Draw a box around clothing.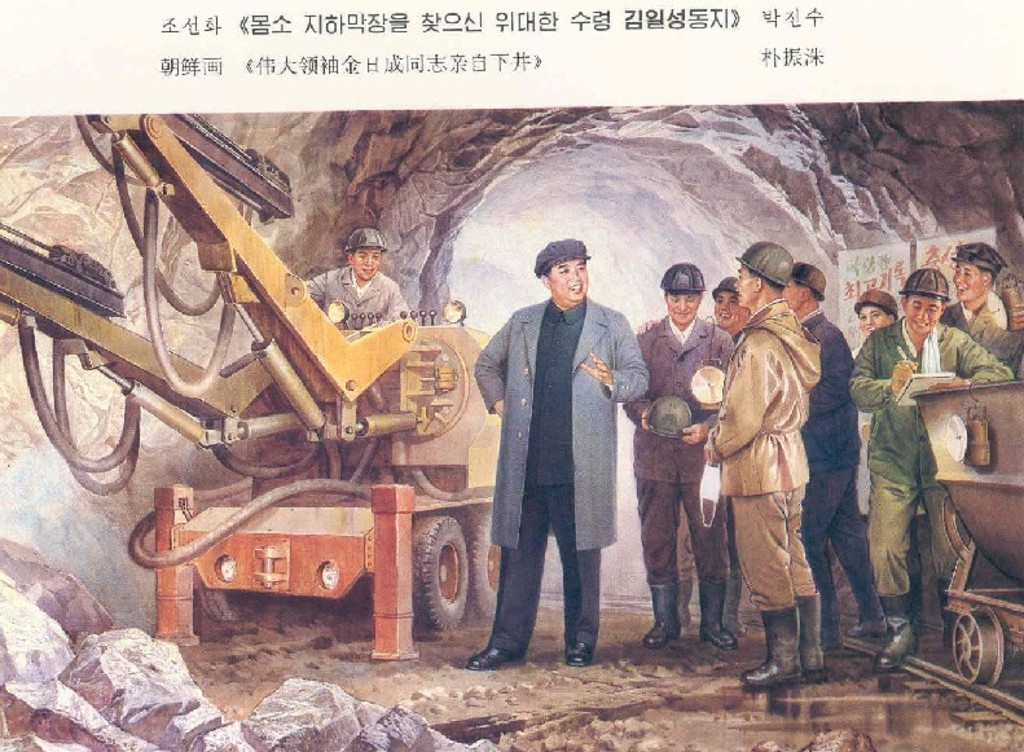
select_region(691, 273, 819, 638).
